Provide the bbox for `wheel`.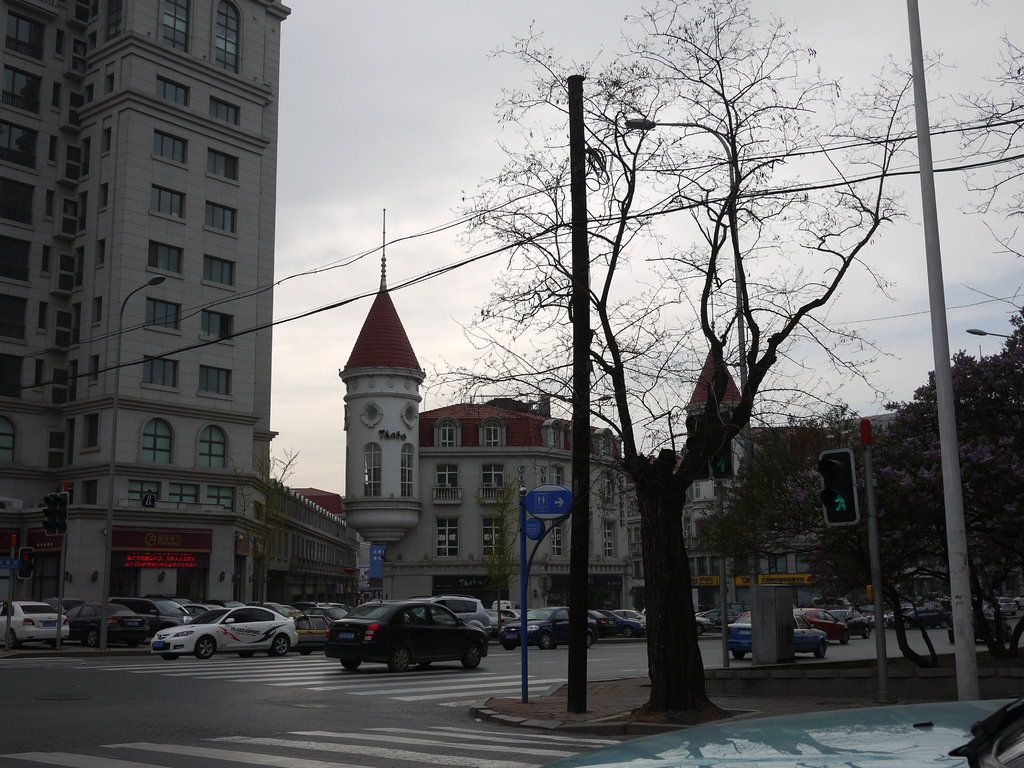
271, 635, 292, 656.
